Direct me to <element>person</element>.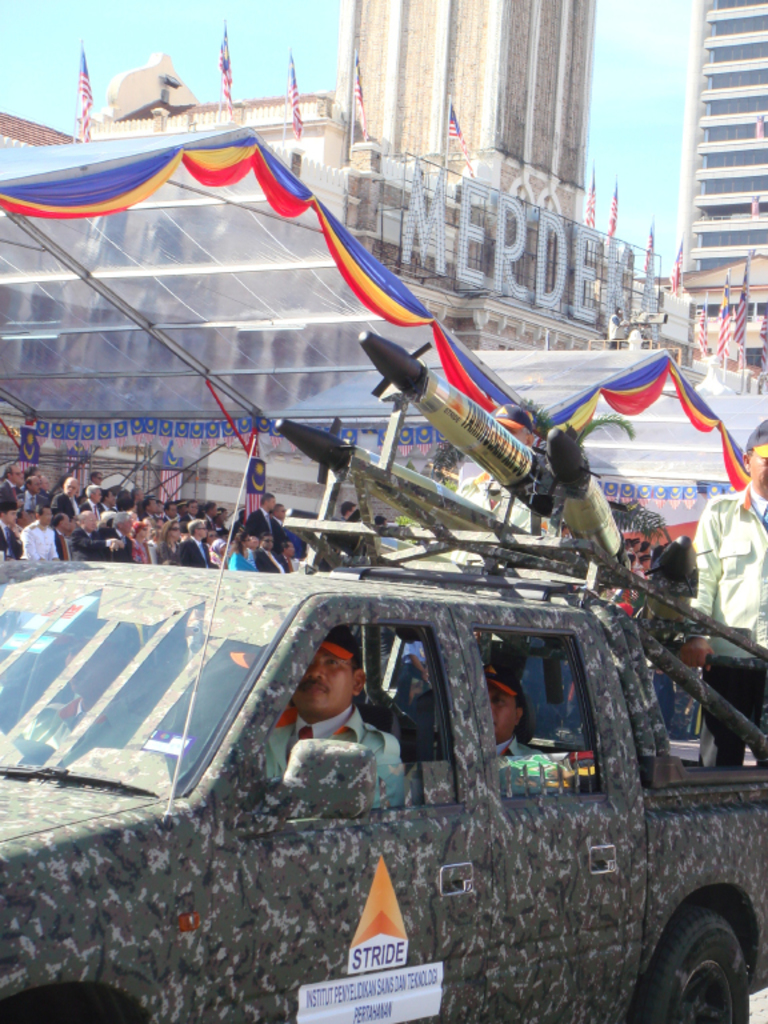
Direction: {"x1": 285, "y1": 619, "x2": 395, "y2": 853}.
